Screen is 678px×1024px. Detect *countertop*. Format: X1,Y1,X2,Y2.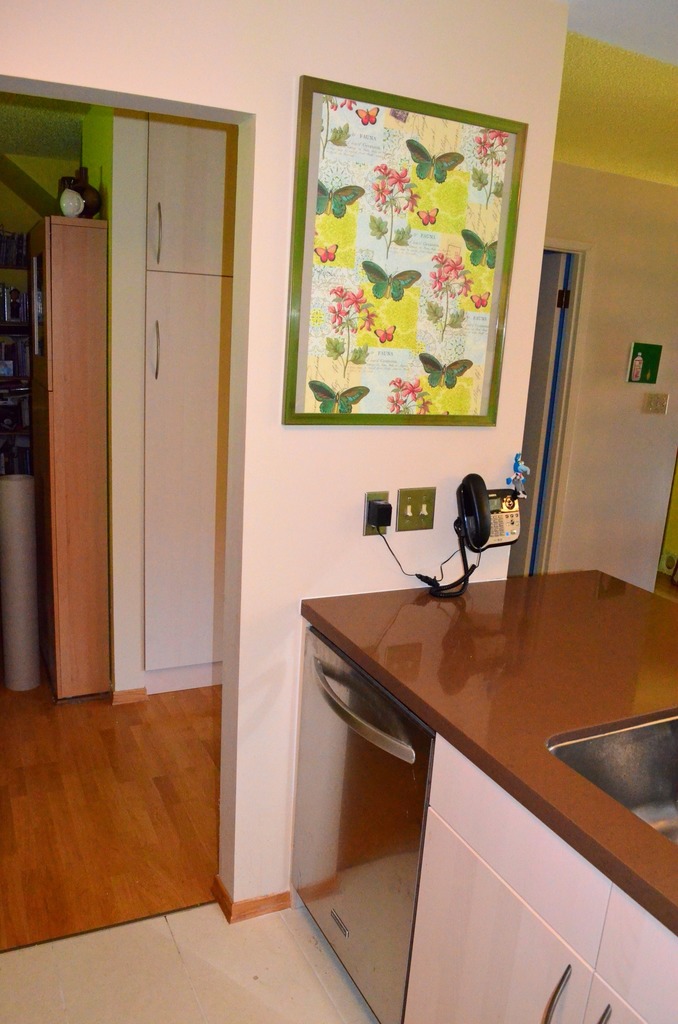
301,563,677,1023.
